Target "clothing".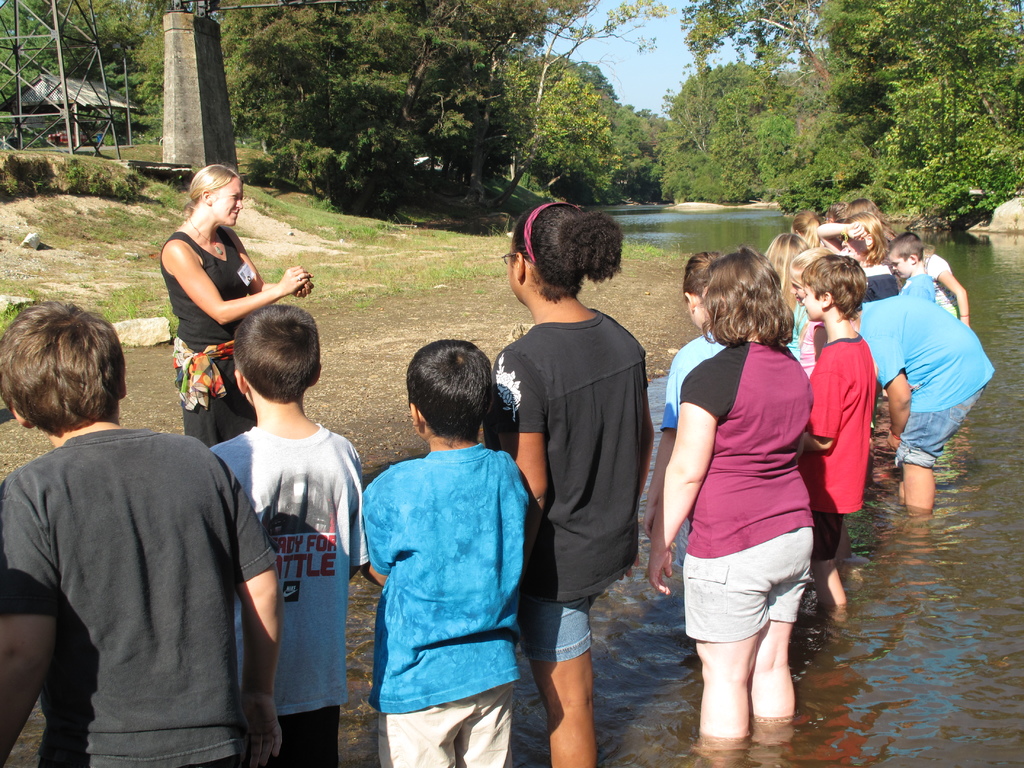
Target region: bbox(156, 220, 258, 445).
